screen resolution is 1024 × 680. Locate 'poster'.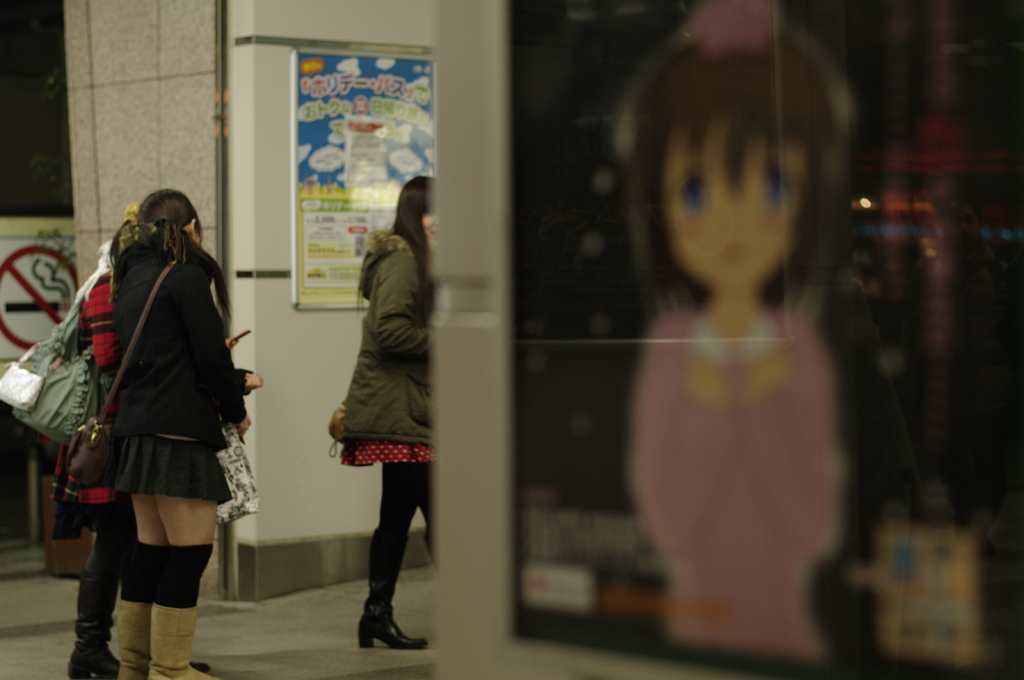
bbox=(292, 56, 437, 304).
